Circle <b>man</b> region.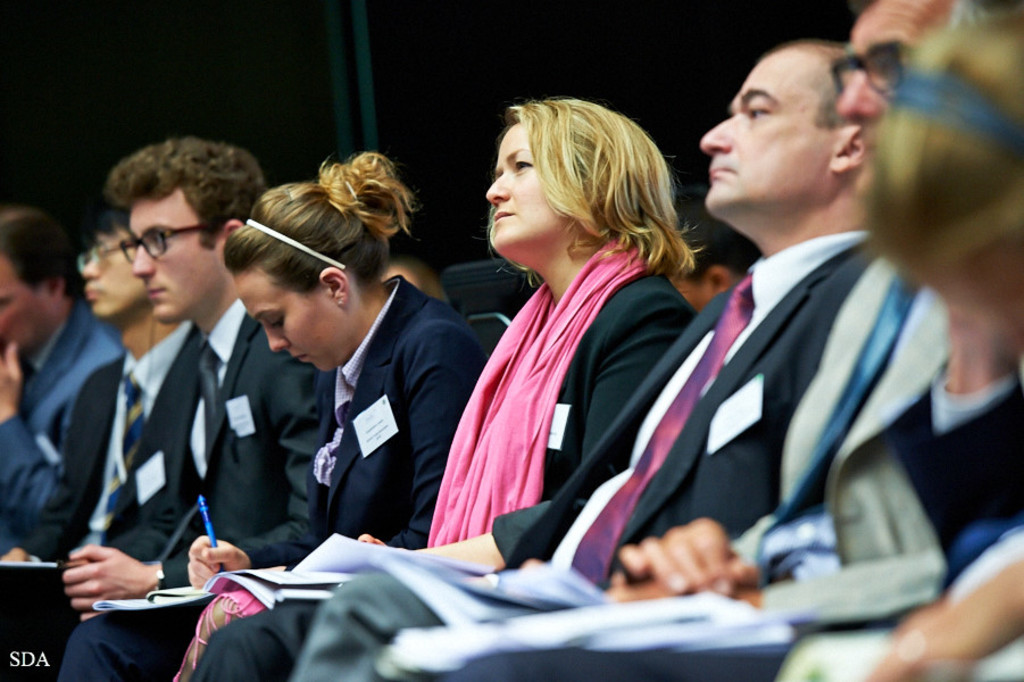
Region: <box>0,201,132,559</box>.
